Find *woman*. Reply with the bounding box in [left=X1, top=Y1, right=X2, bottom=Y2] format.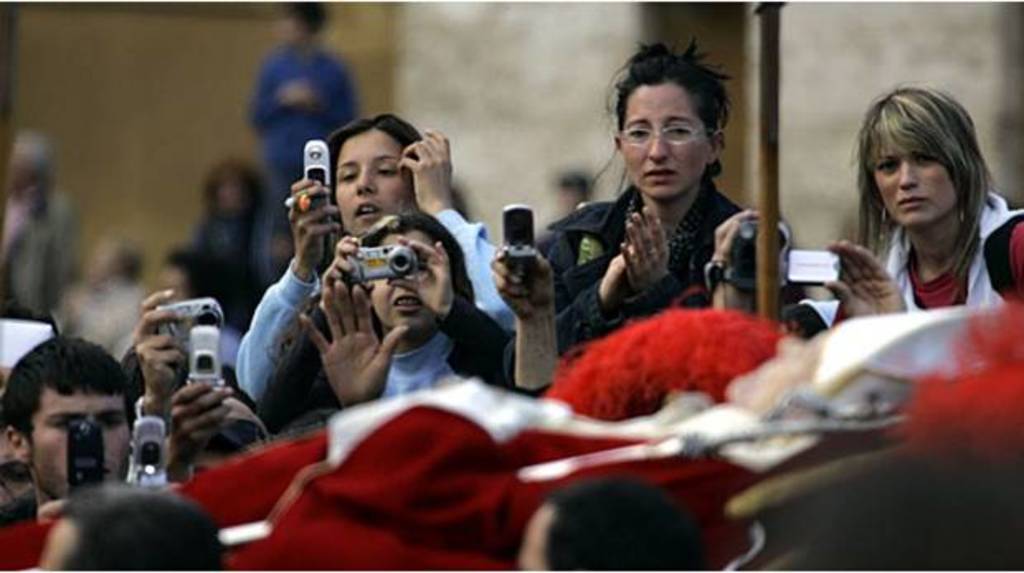
[left=256, top=205, right=507, bottom=436].
